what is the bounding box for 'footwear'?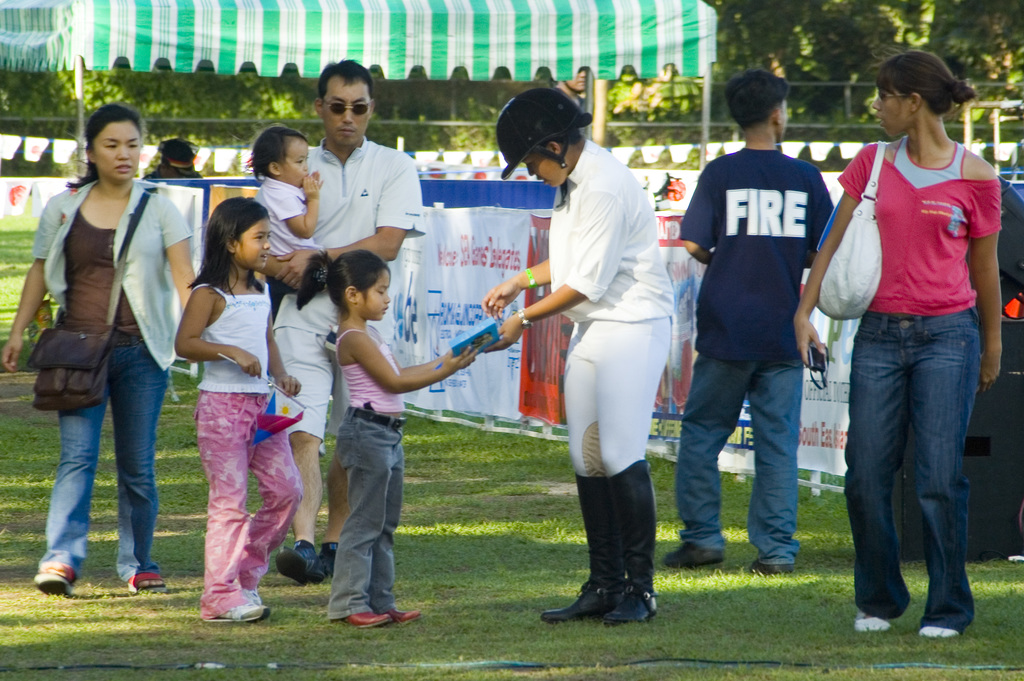
bbox(854, 611, 894, 632).
